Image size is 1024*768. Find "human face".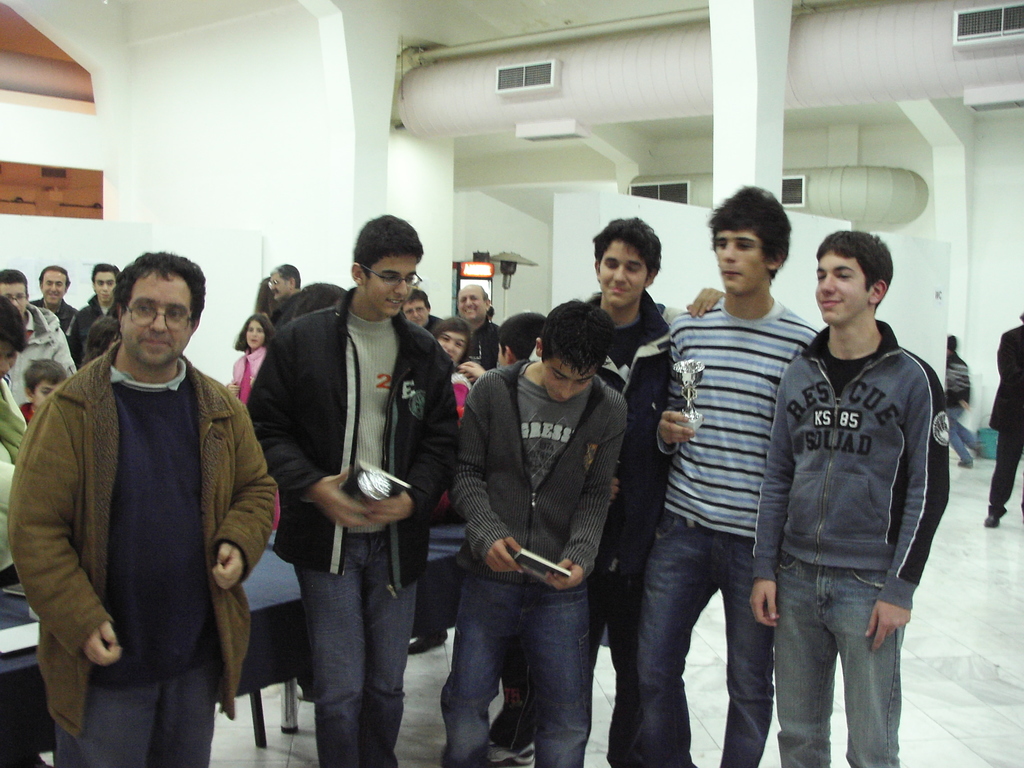
{"x1": 246, "y1": 323, "x2": 263, "y2": 348}.
